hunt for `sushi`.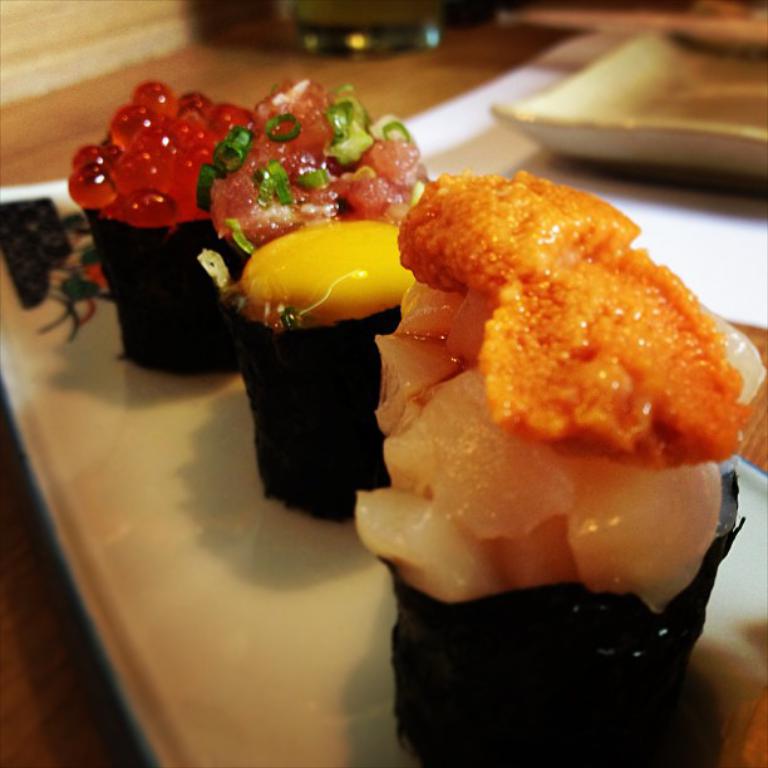
Hunted down at l=72, t=80, r=256, b=378.
